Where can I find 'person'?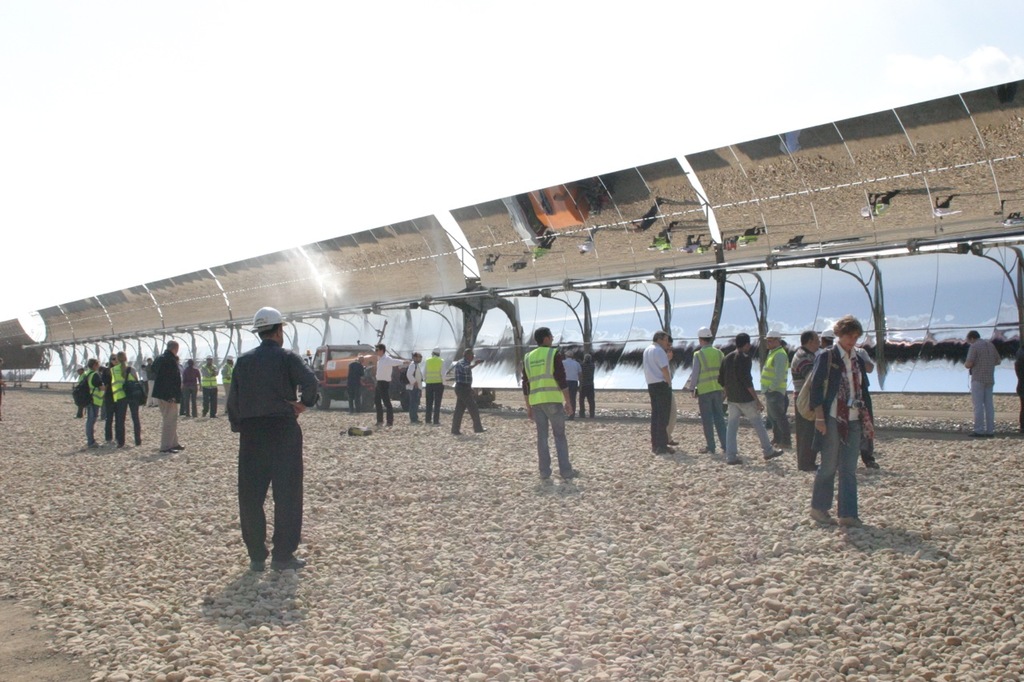
You can find it at <bbox>665, 337, 679, 444</bbox>.
